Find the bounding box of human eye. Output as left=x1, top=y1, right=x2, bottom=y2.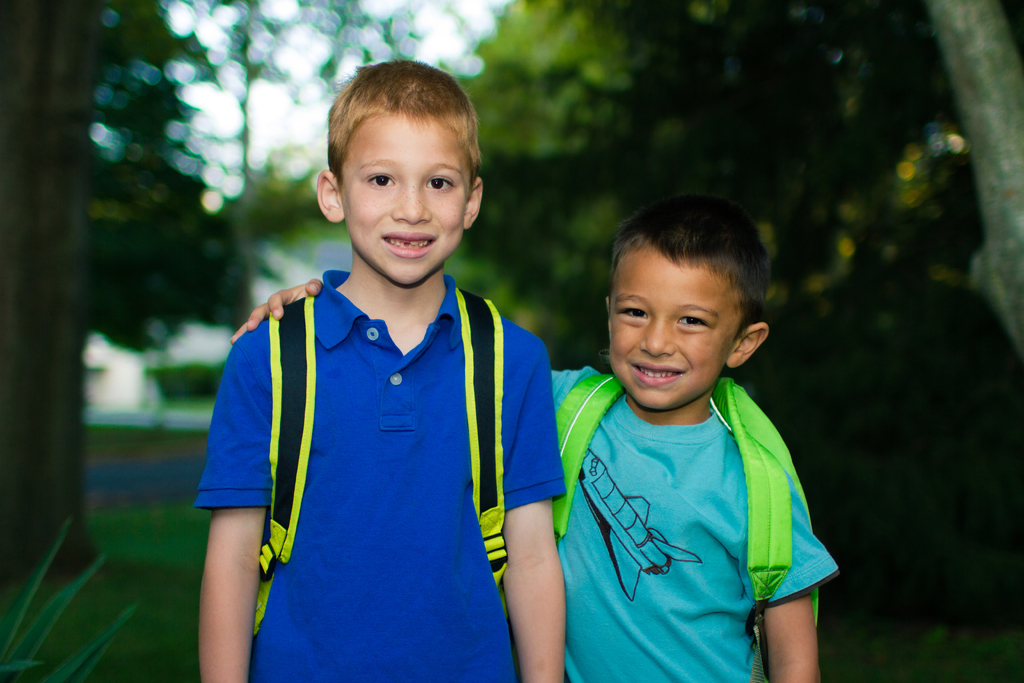
left=678, top=311, right=712, bottom=336.
